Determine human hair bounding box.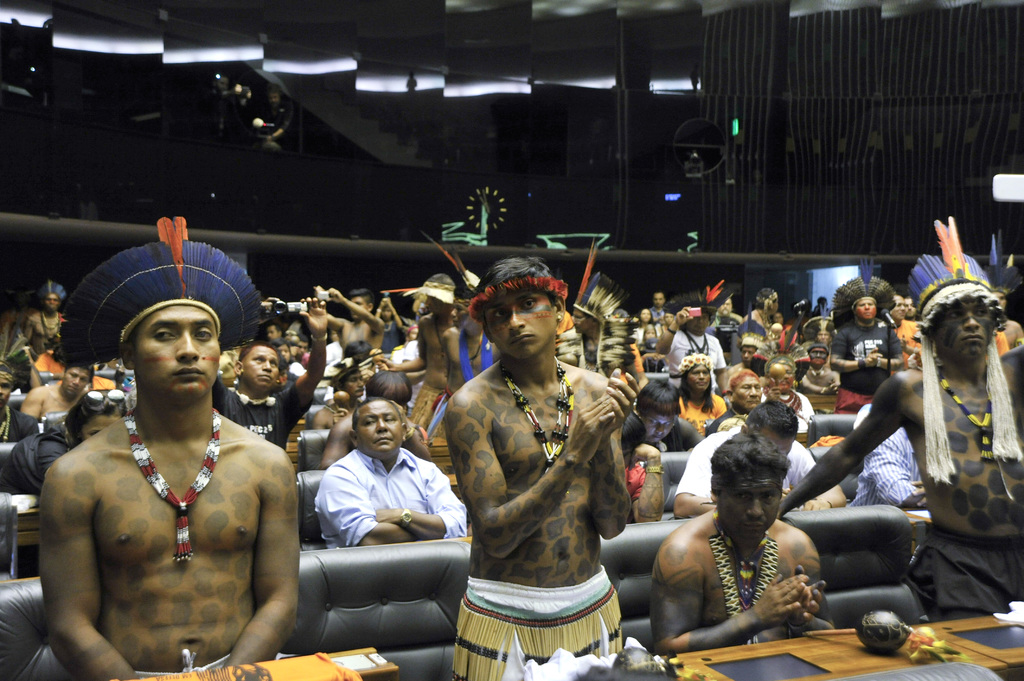
Determined: <region>635, 380, 681, 417</region>.
